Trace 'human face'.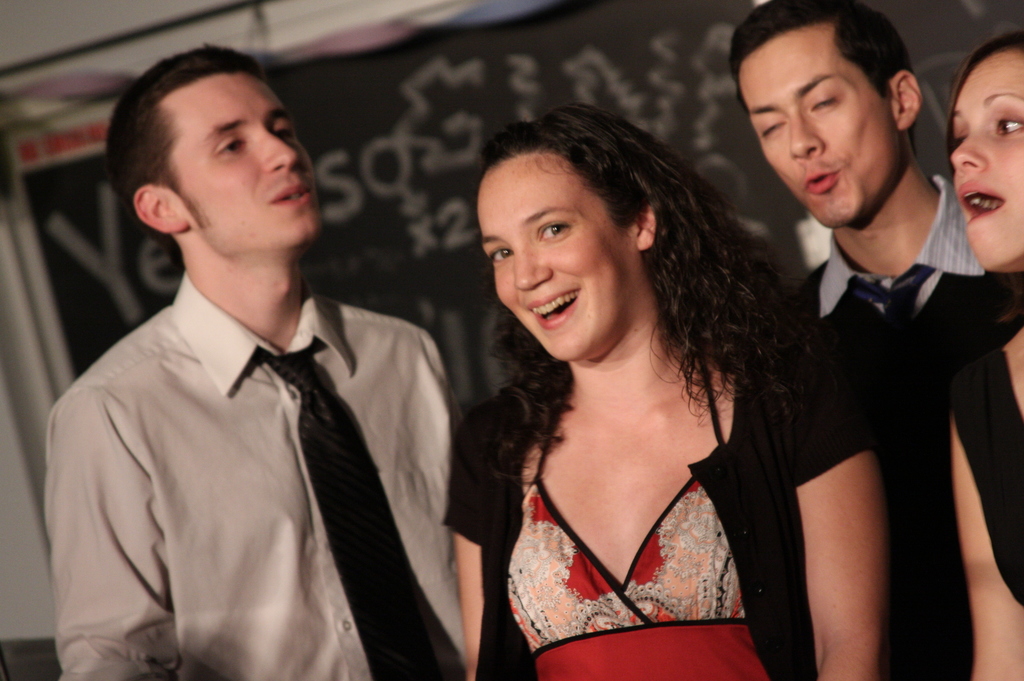
Traced to x1=739, y1=22, x2=893, y2=231.
